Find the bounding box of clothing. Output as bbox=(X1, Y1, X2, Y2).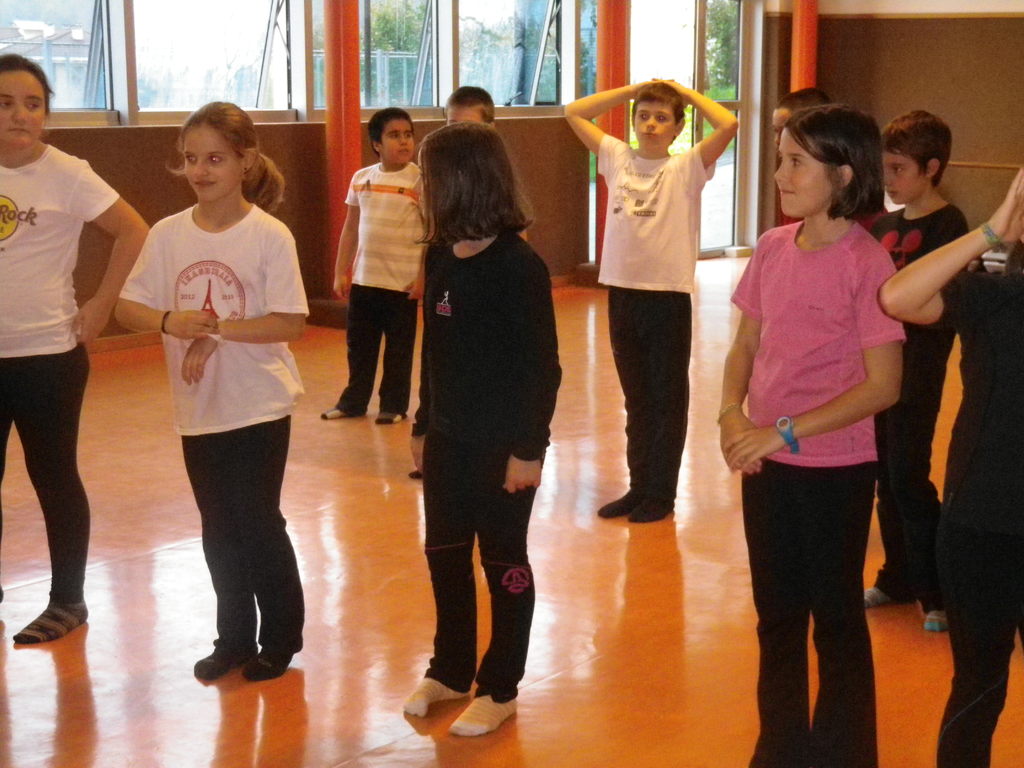
bbox=(0, 142, 133, 349).
